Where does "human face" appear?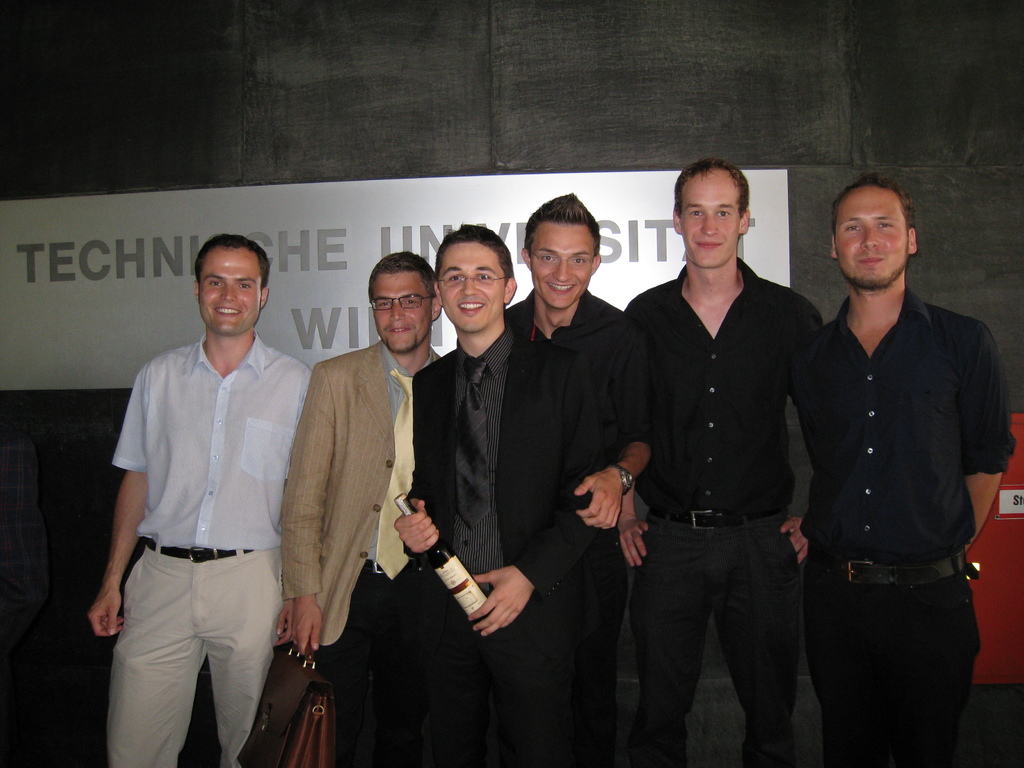
Appears at region(369, 268, 431, 348).
